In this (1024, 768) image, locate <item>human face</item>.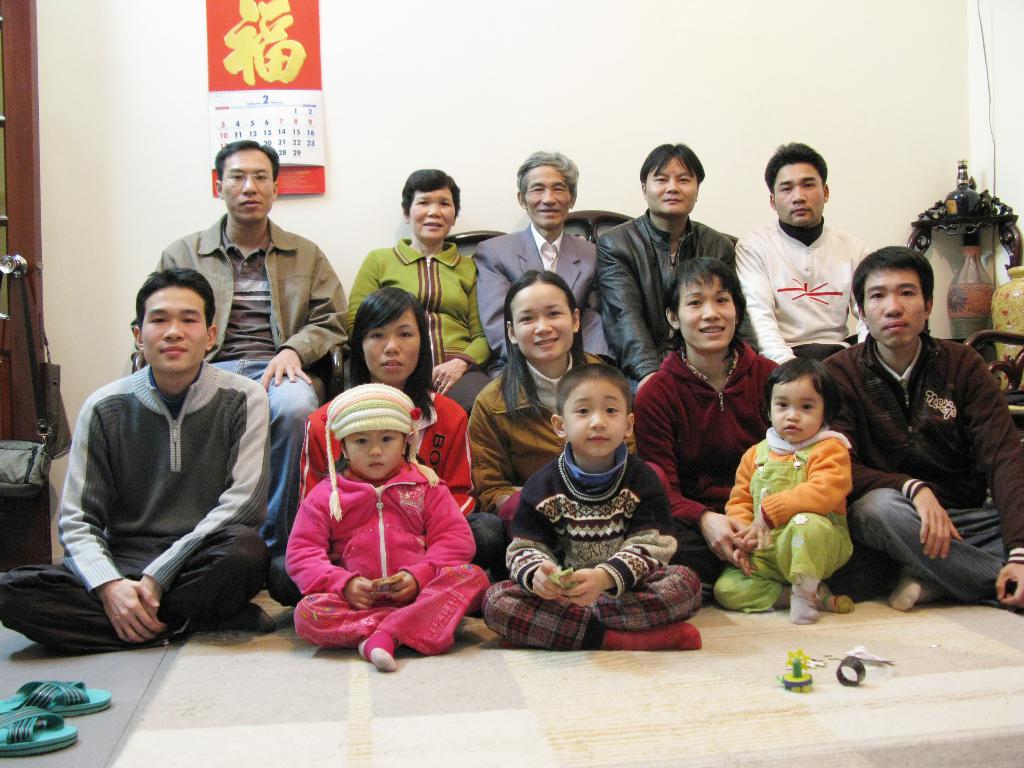
Bounding box: BBox(772, 159, 826, 224).
